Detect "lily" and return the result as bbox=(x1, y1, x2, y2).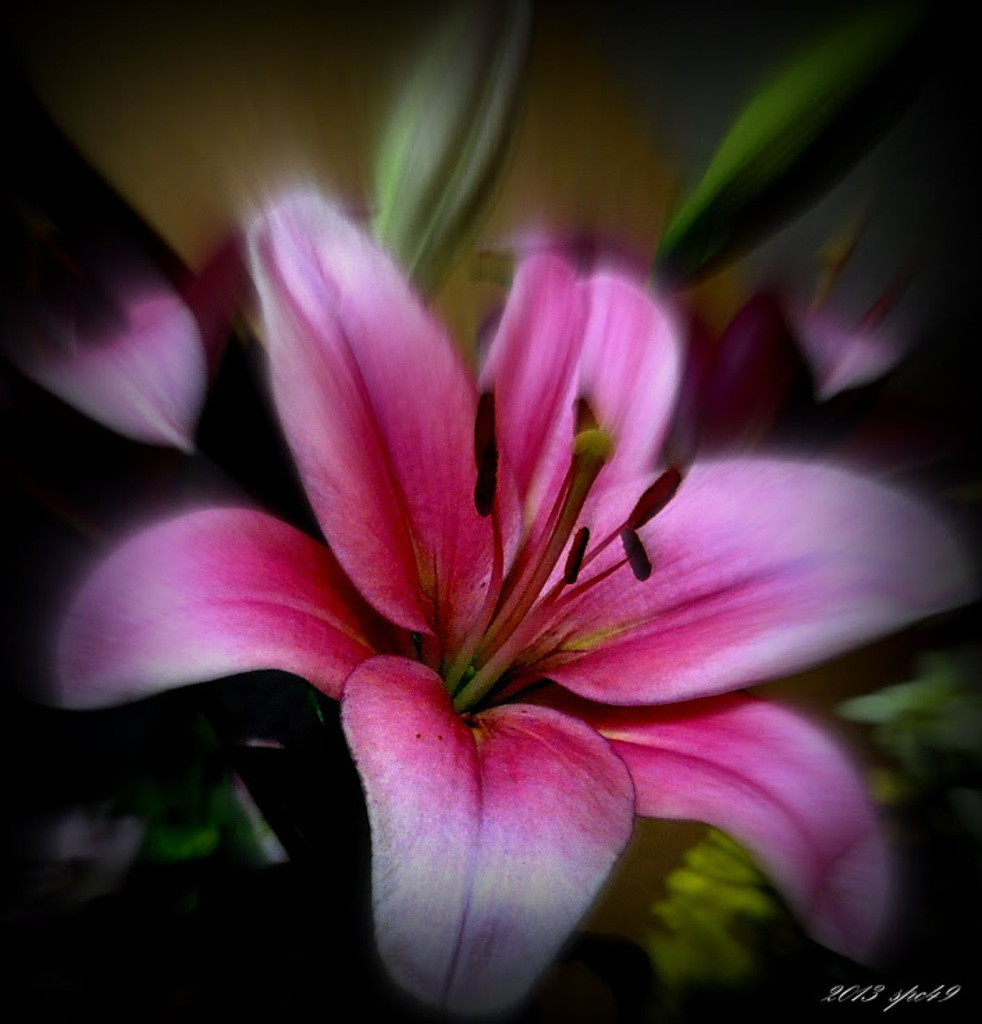
bbox=(57, 196, 976, 1018).
